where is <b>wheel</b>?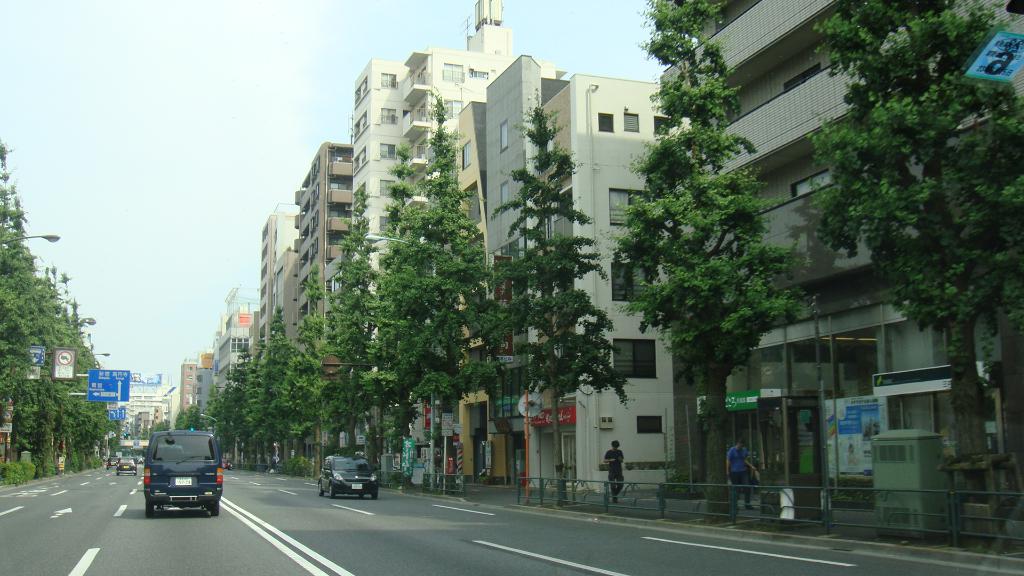
<box>145,500,152,519</box>.
